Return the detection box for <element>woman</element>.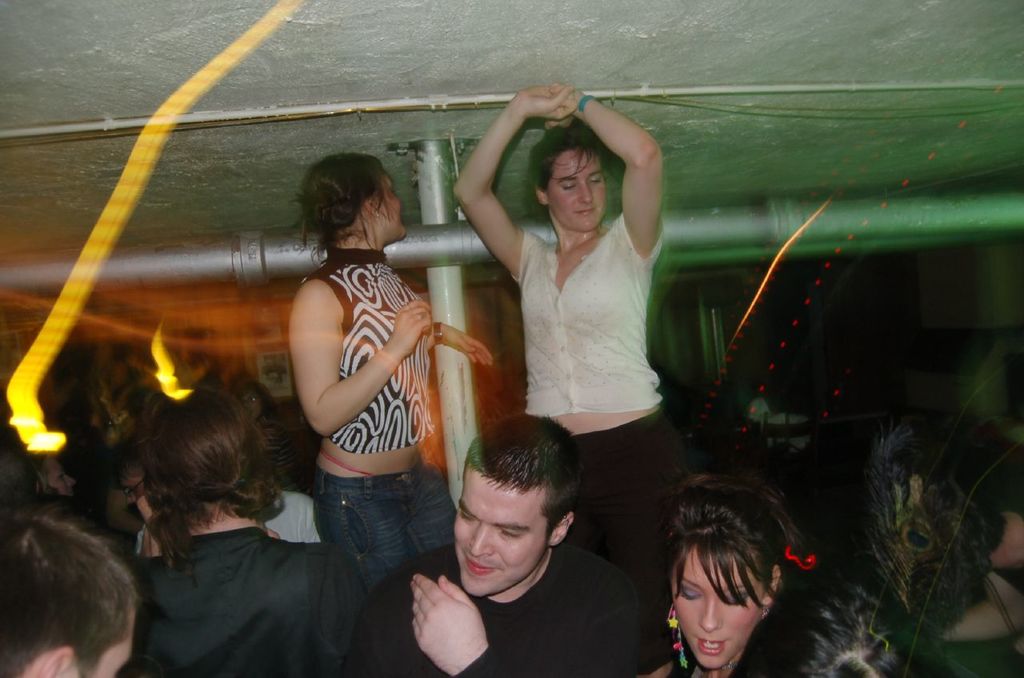
box=[446, 76, 667, 610].
